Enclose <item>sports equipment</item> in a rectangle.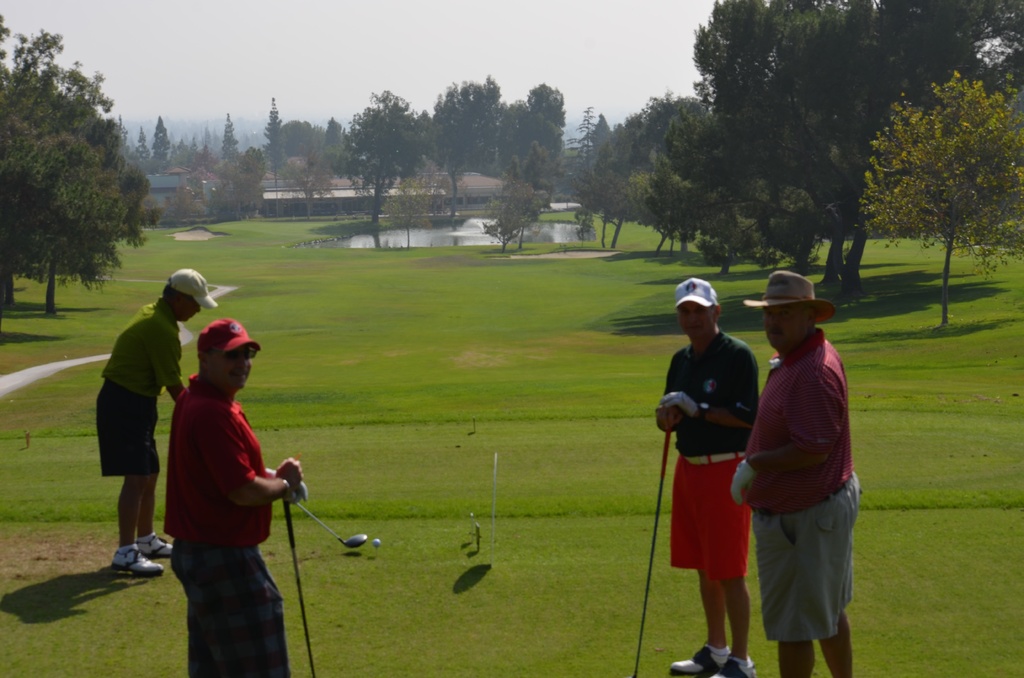
crop(274, 459, 307, 492).
